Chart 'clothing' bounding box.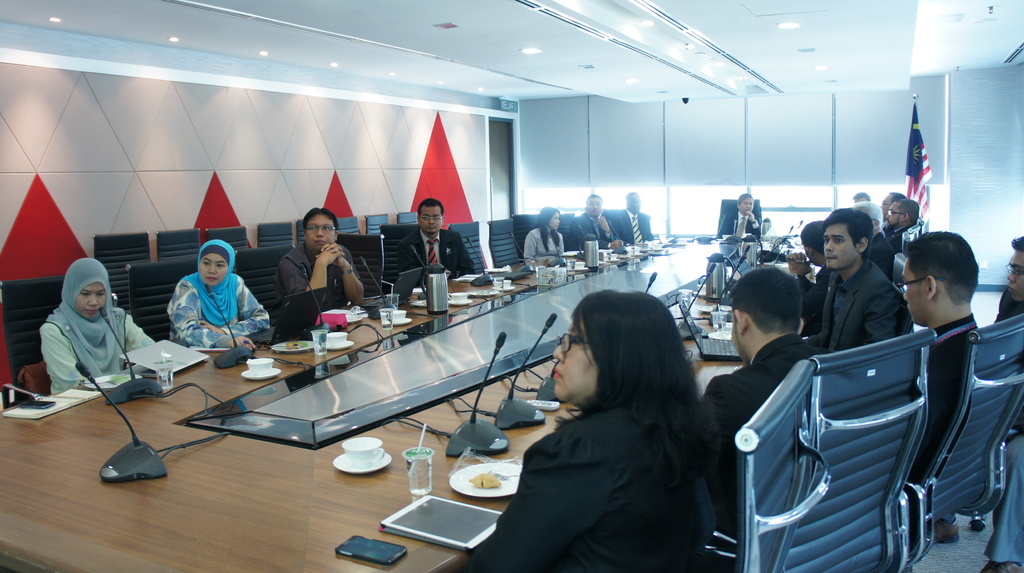
Charted: Rect(575, 209, 621, 248).
